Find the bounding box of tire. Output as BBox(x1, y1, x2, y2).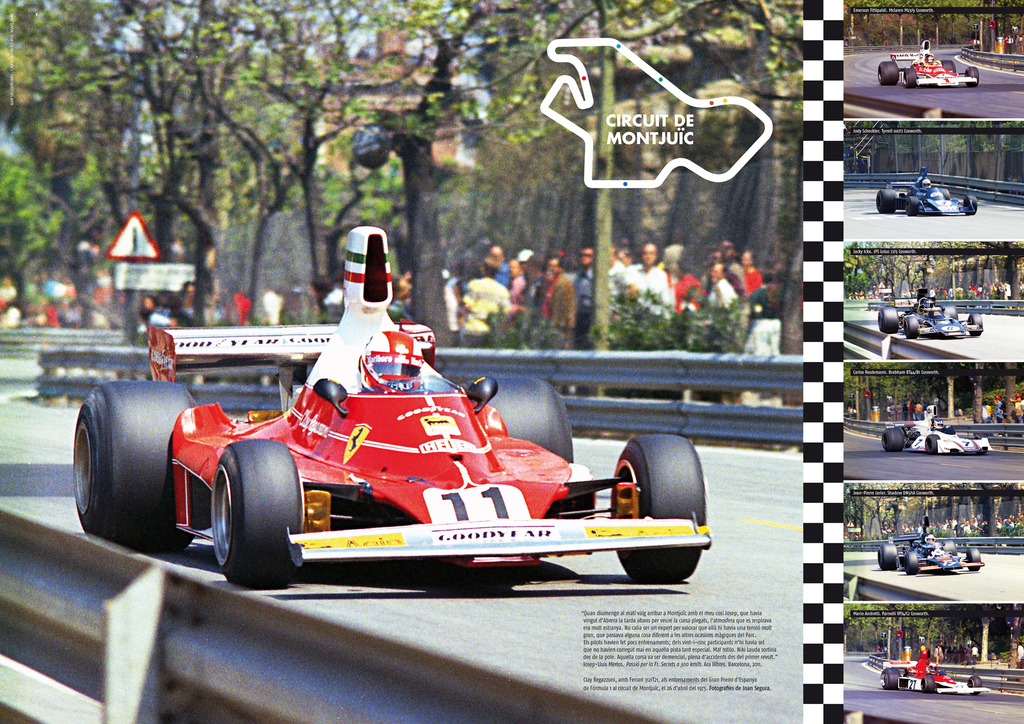
BBox(901, 552, 915, 568).
